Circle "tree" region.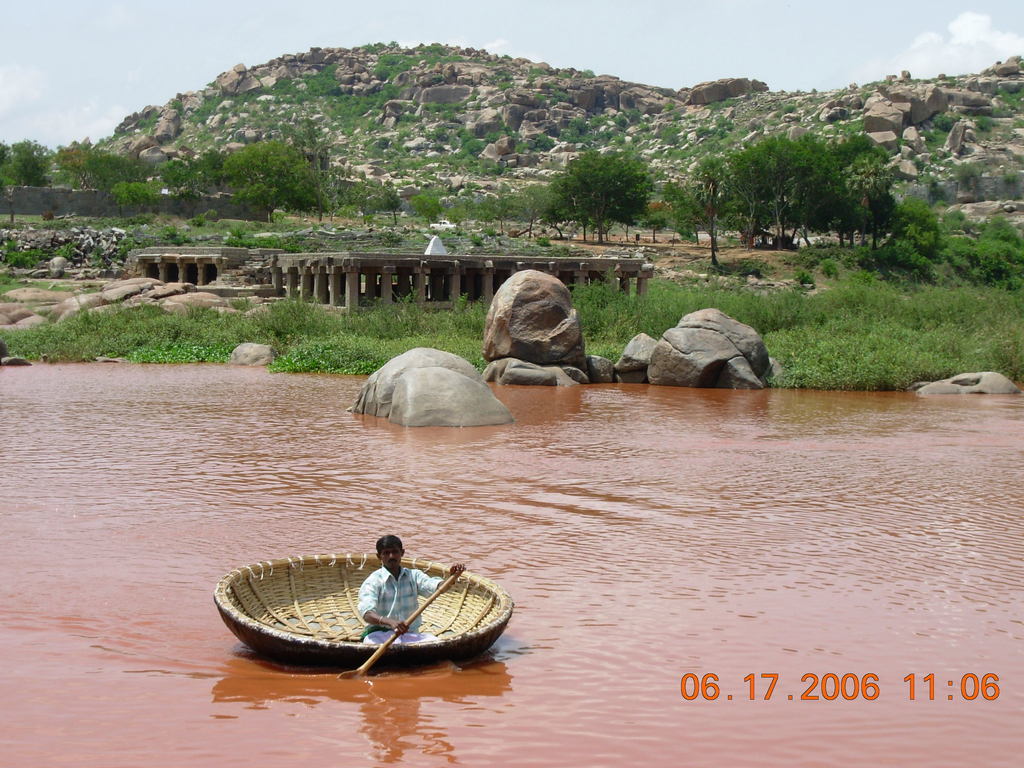
Region: box=[366, 187, 403, 224].
